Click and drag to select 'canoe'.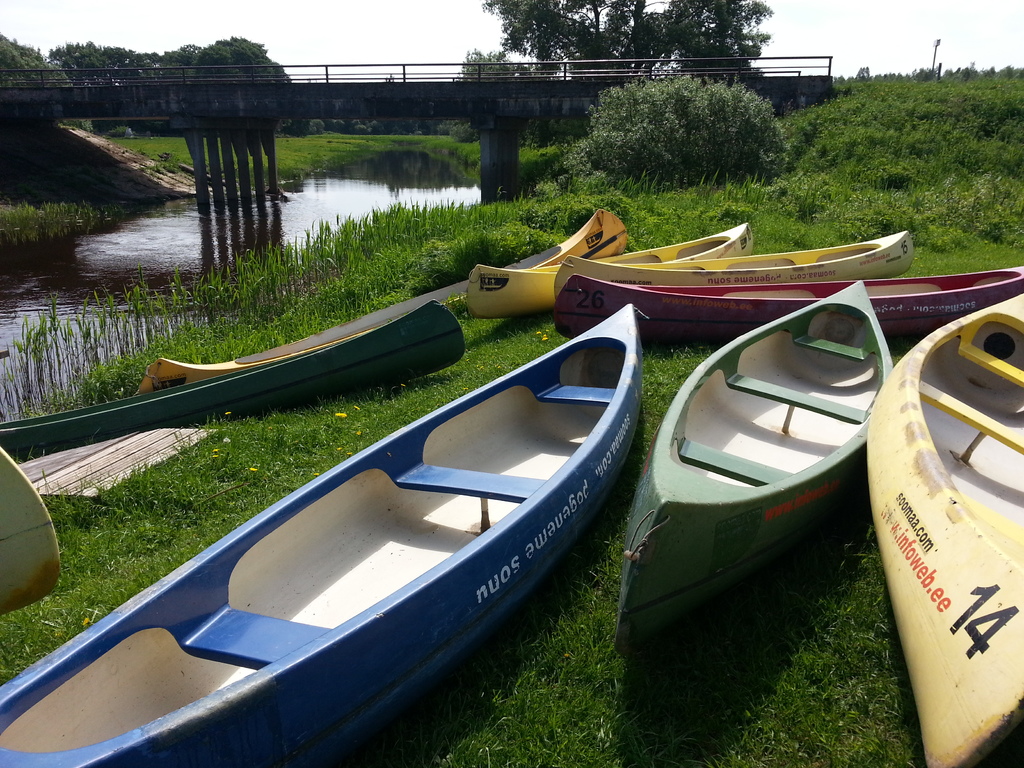
Selection: bbox=(548, 256, 920, 306).
